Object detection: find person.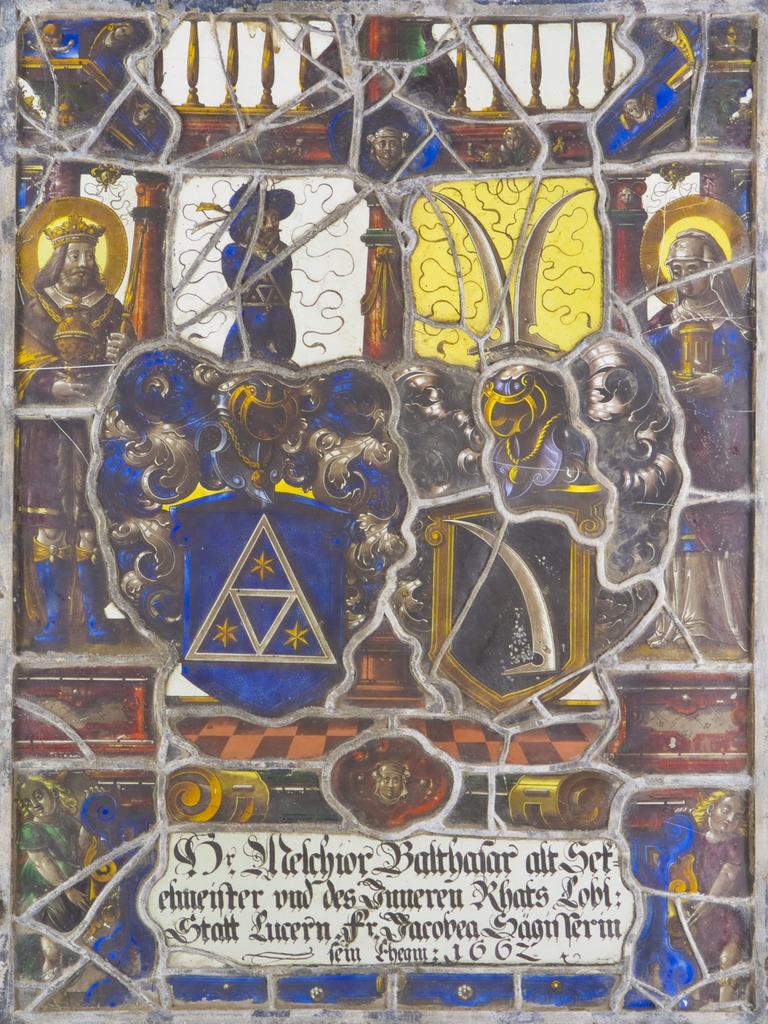
detection(651, 228, 756, 645).
